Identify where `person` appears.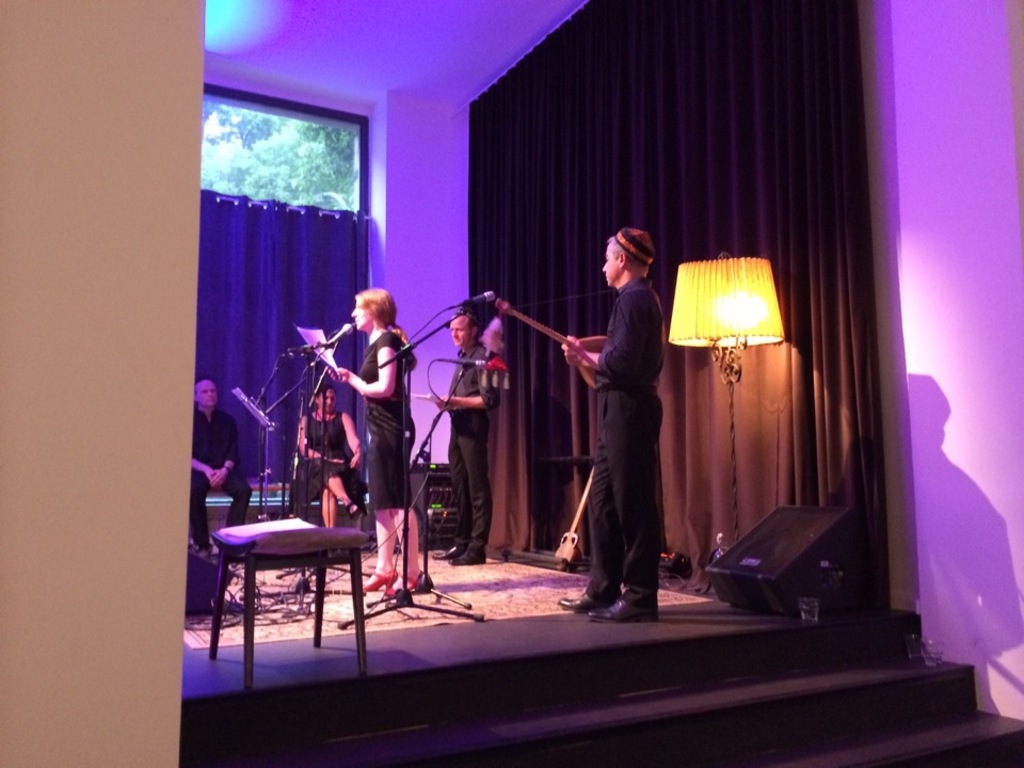
Appears at bbox=(331, 287, 428, 597).
